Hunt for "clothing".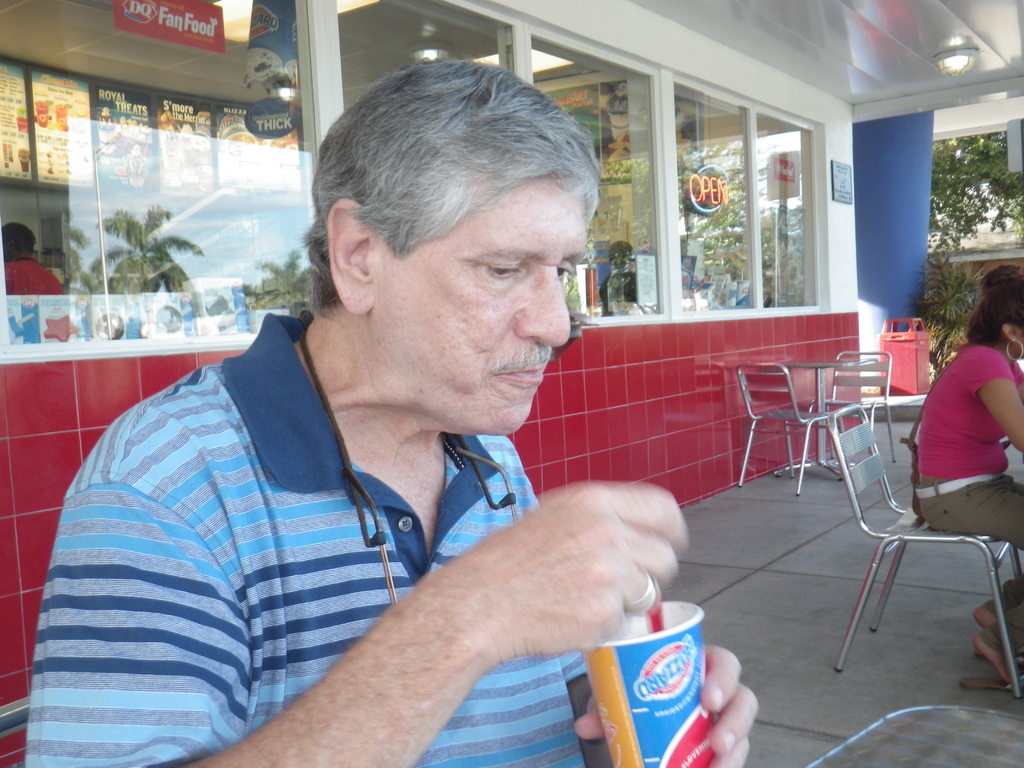
Hunted down at {"left": 55, "top": 202, "right": 722, "bottom": 767}.
